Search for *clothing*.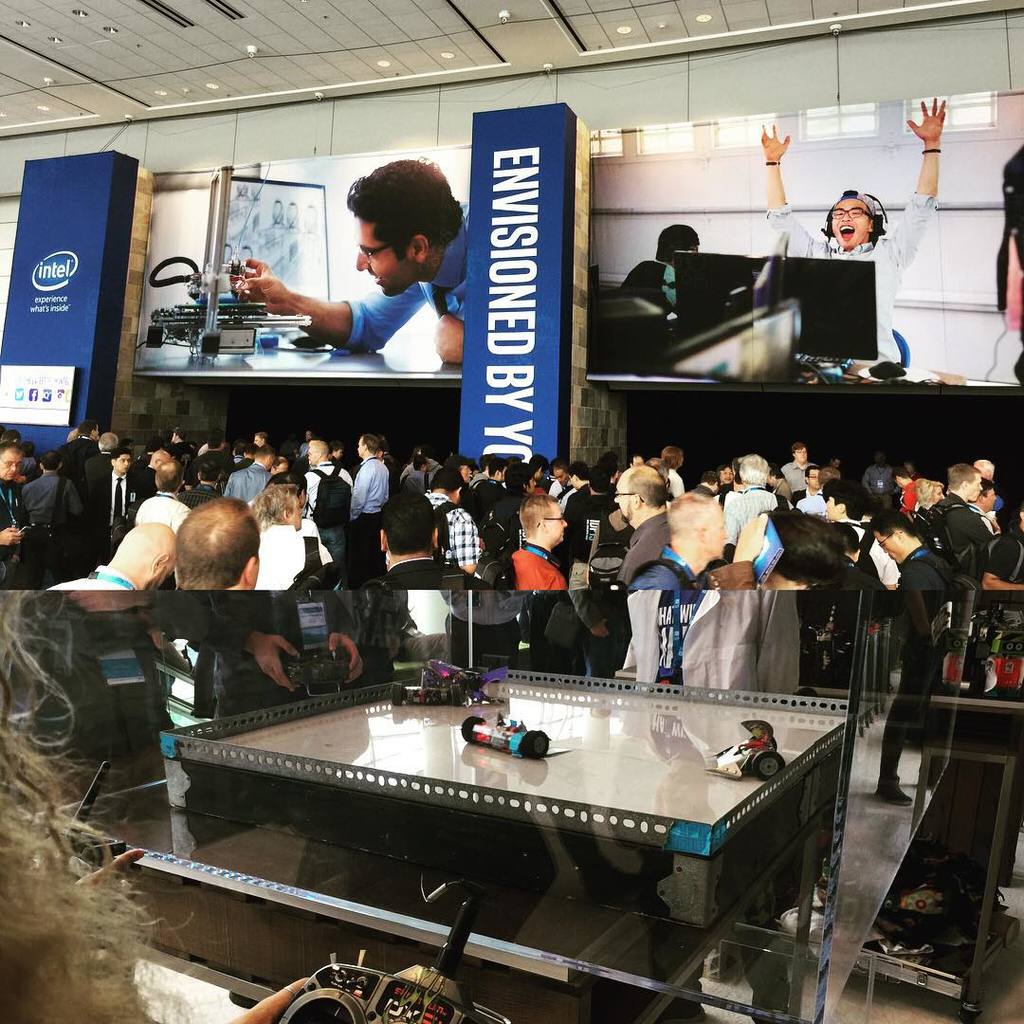
Found at (x1=620, y1=261, x2=678, y2=312).
